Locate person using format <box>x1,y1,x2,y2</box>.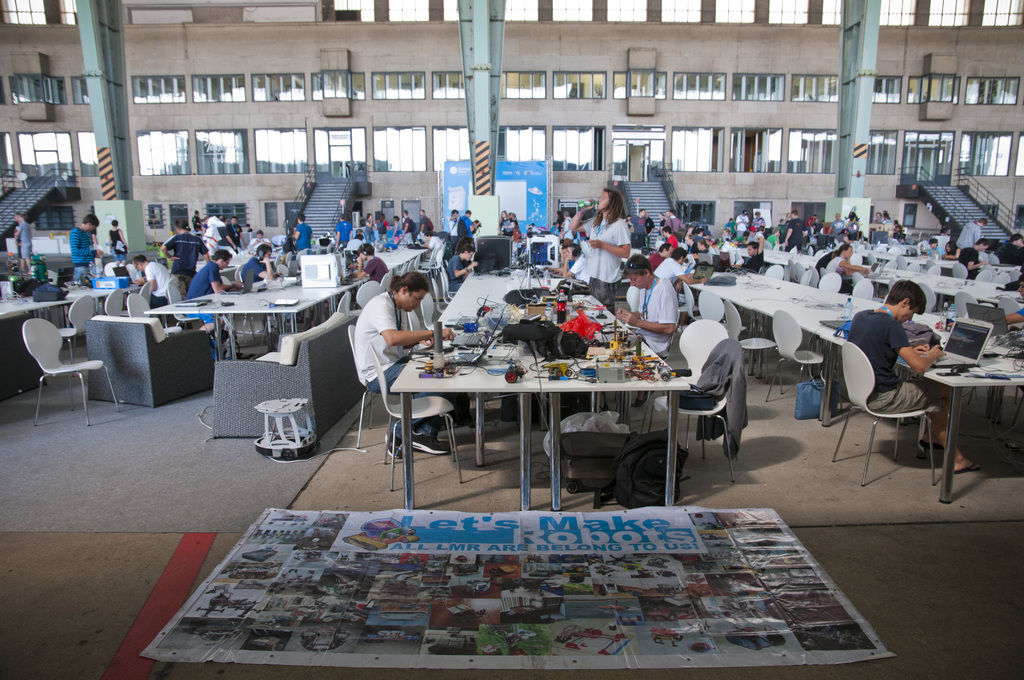
<box>618,255,678,412</box>.
